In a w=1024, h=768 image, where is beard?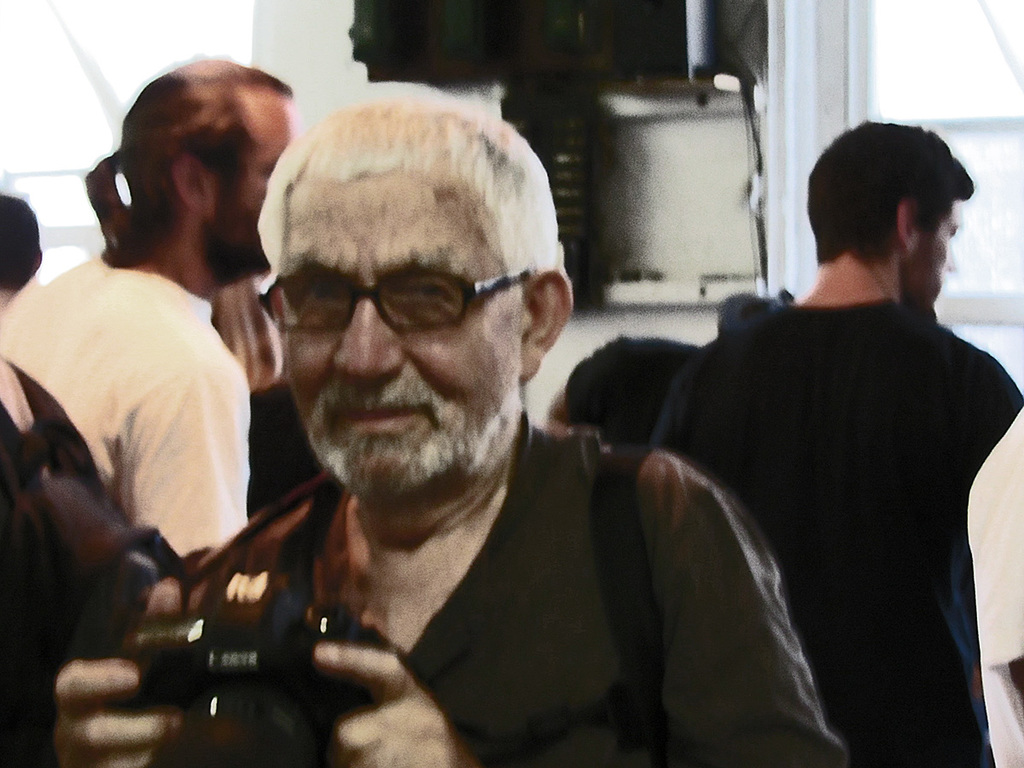
197/176/285/282.
